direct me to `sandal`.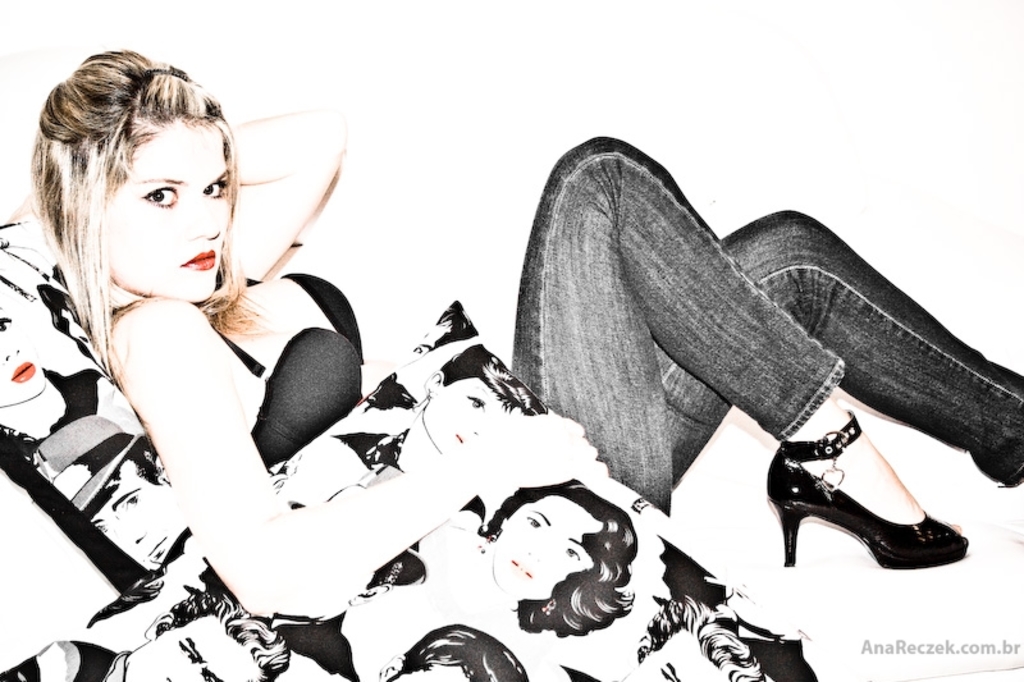
Direction: BBox(739, 418, 963, 582).
